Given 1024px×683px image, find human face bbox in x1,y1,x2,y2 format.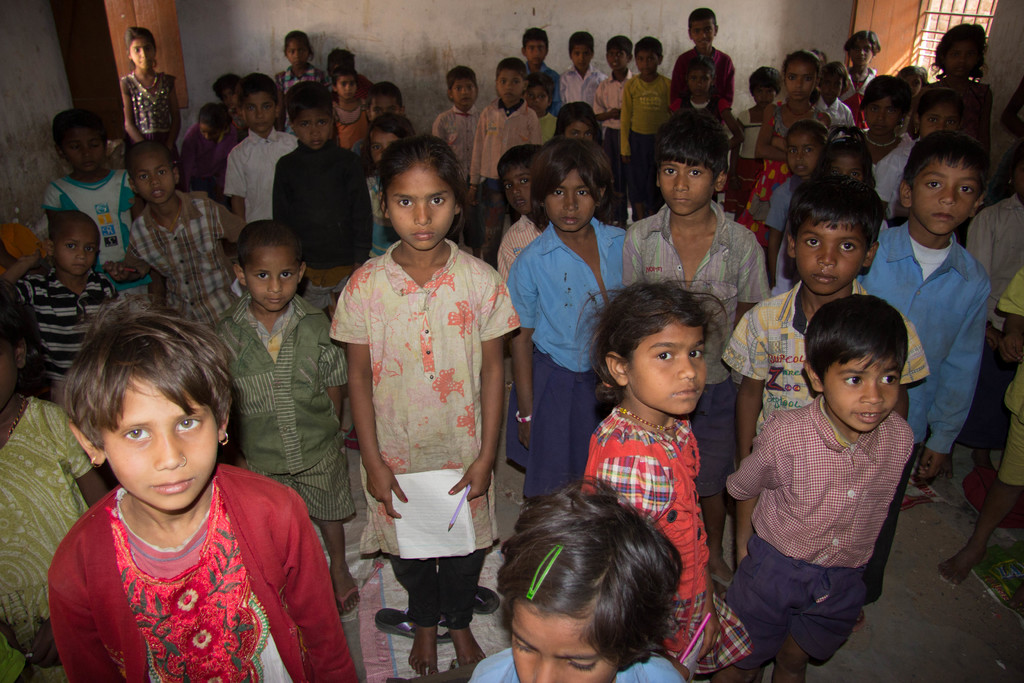
820,69,845,104.
